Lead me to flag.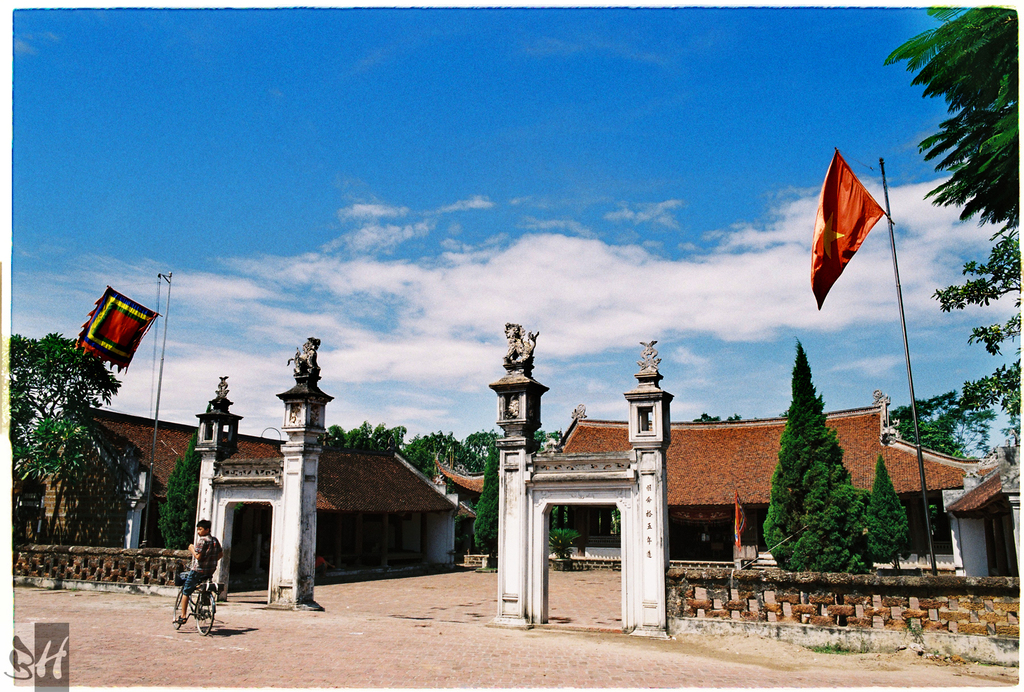
Lead to left=816, top=139, right=908, bottom=316.
